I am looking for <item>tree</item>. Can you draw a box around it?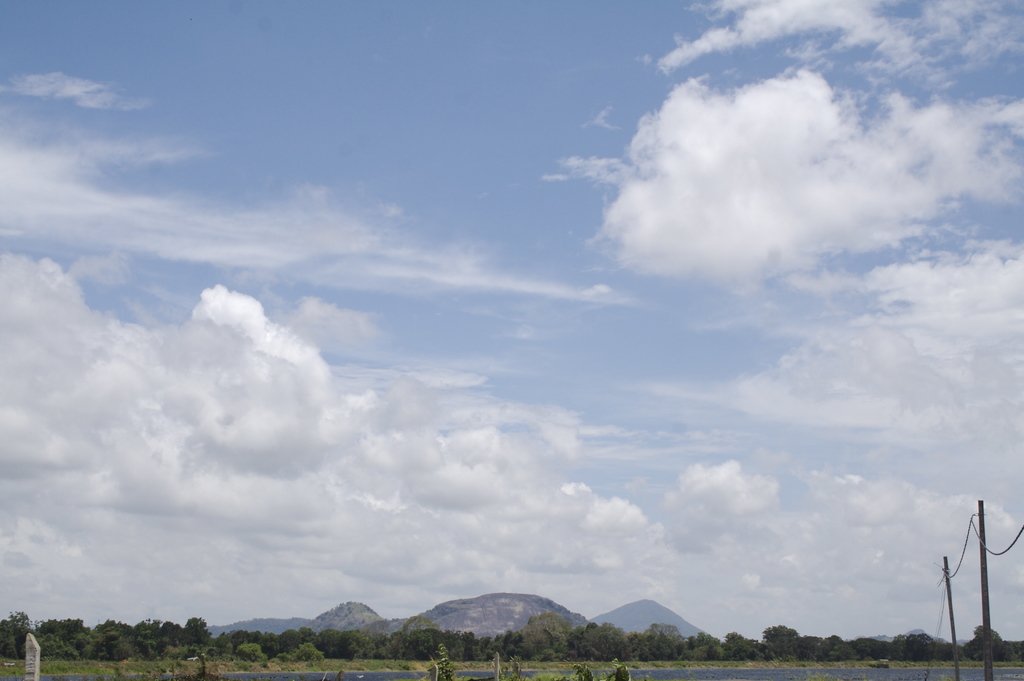
Sure, the bounding box is {"left": 696, "top": 628, "right": 705, "bottom": 648}.
